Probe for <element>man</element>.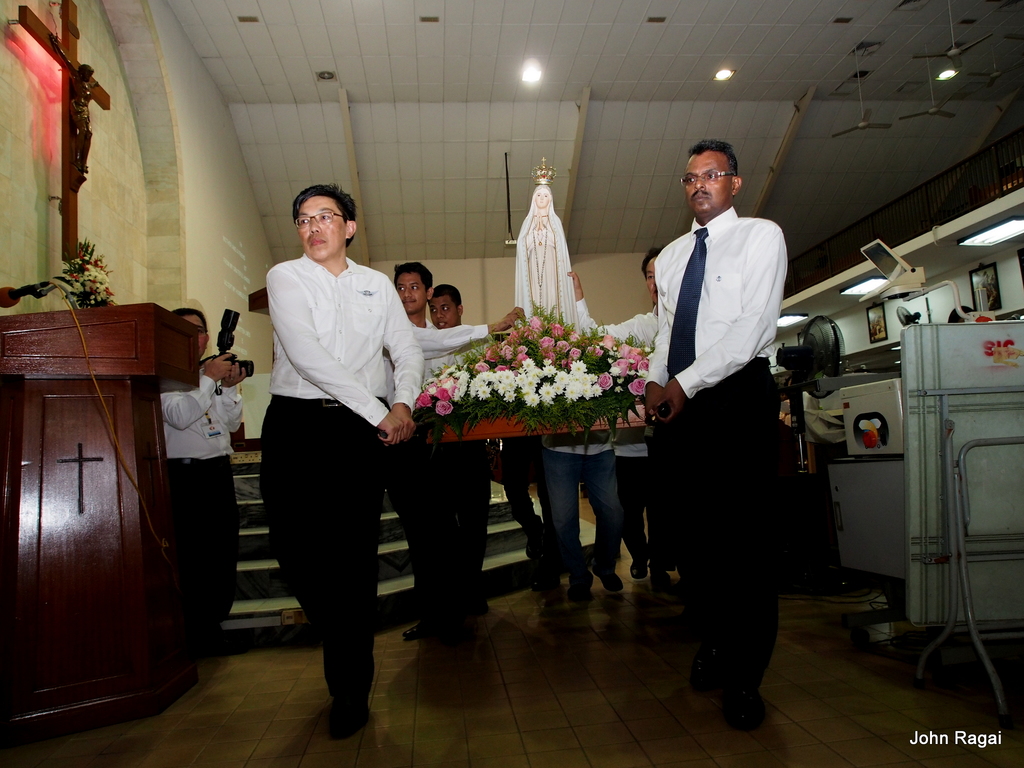
Probe result: <region>567, 242, 665, 603</region>.
